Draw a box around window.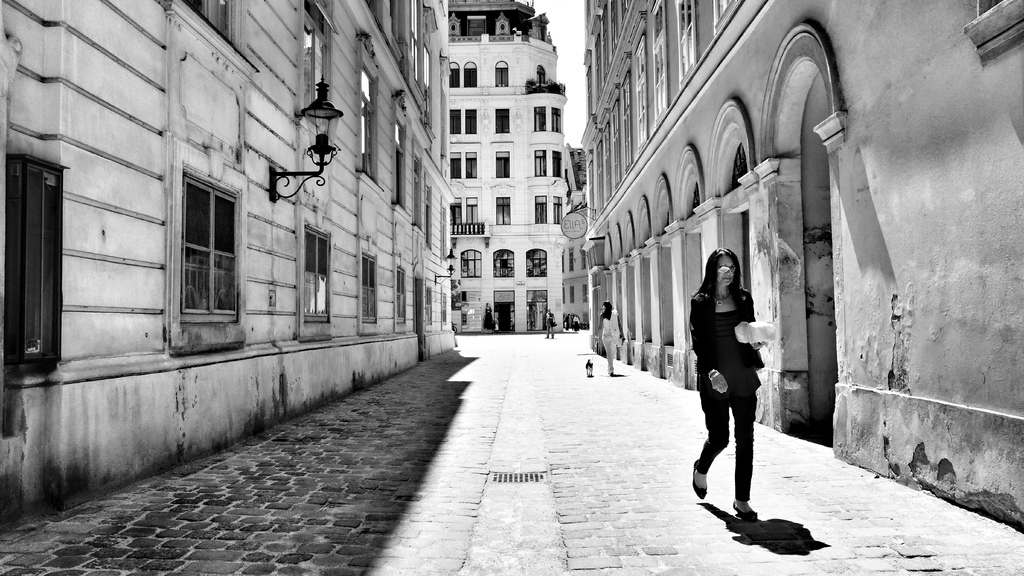
locate(534, 107, 545, 131).
